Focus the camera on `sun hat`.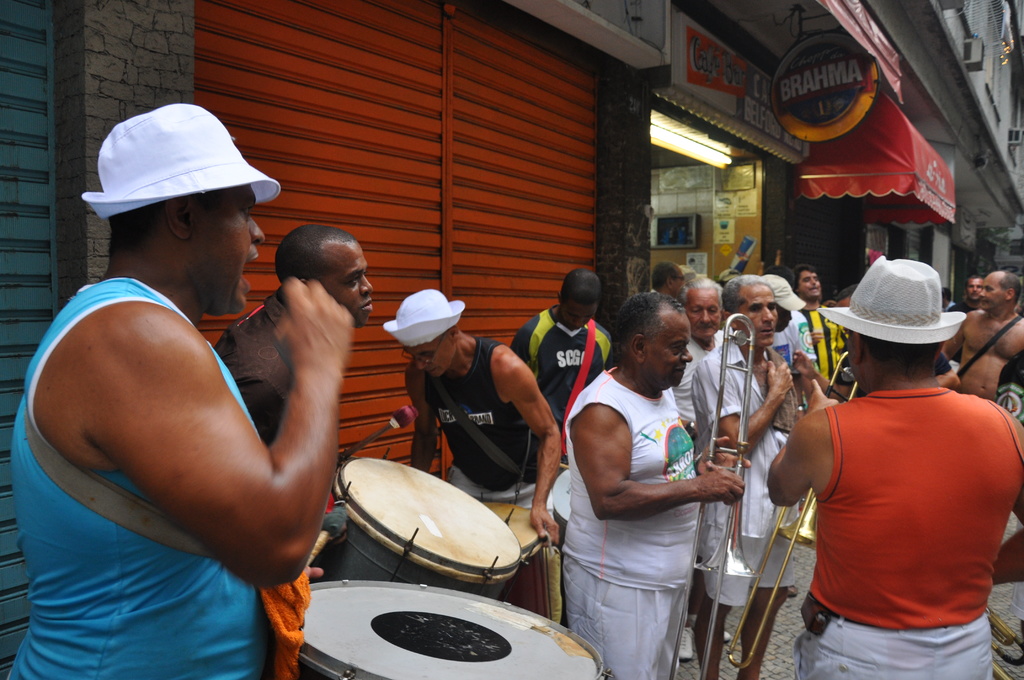
Focus region: <box>819,250,967,343</box>.
